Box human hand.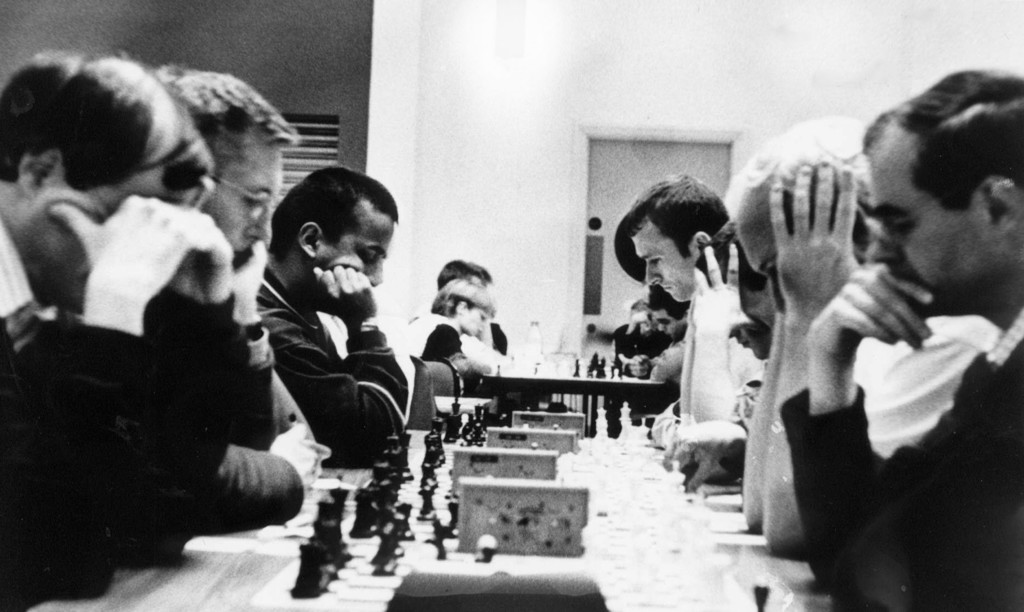
bbox=(269, 421, 332, 489).
